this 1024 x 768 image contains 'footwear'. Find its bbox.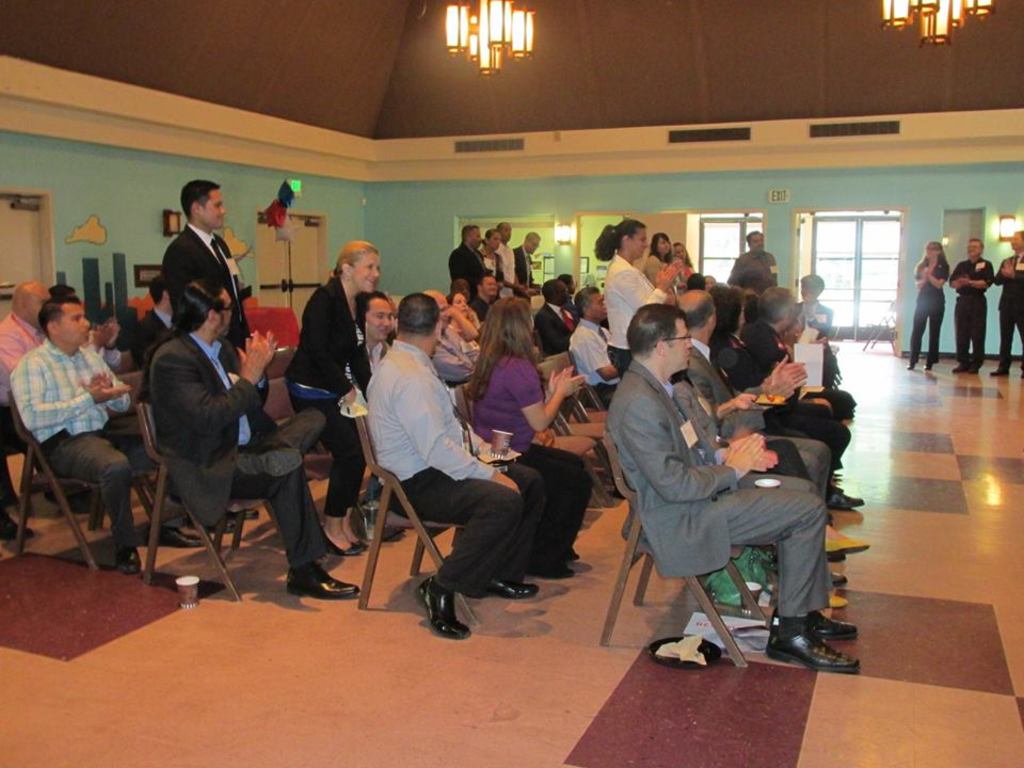
crop(281, 560, 356, 596).
